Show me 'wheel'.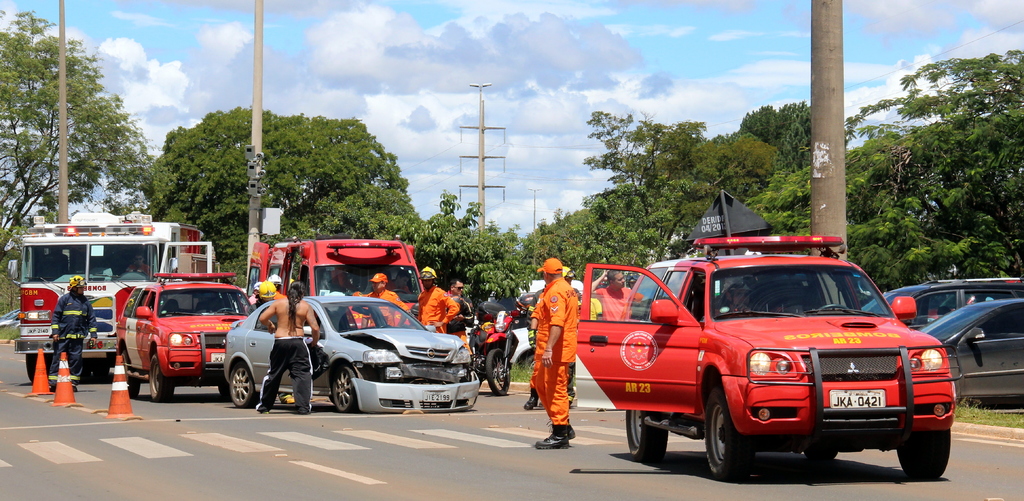
'wheel' is here: l=483, t=348, r=510, b=394.
